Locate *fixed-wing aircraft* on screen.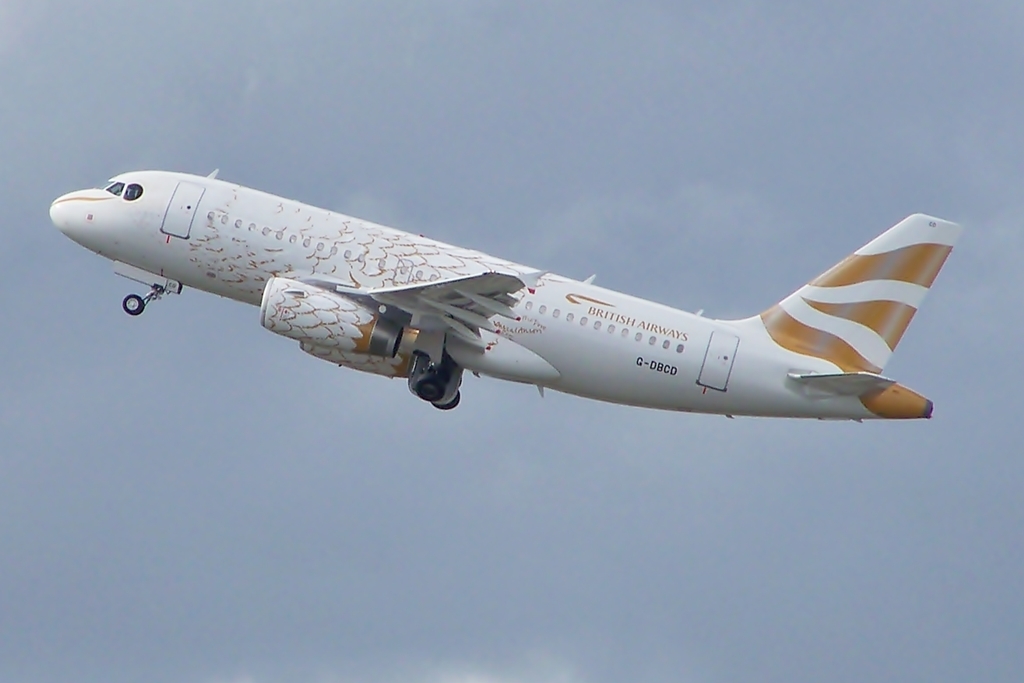
On screen at [left=50, top=169, right=963, bottom=421].
